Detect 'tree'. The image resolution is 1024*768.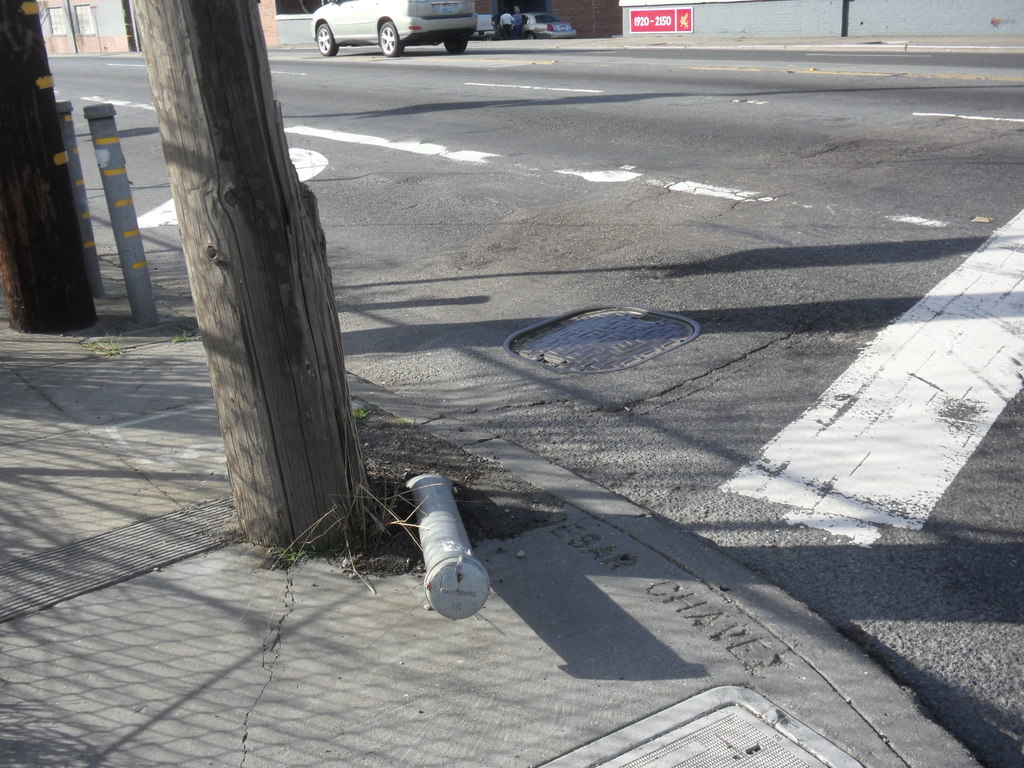
130 0 376 556.
